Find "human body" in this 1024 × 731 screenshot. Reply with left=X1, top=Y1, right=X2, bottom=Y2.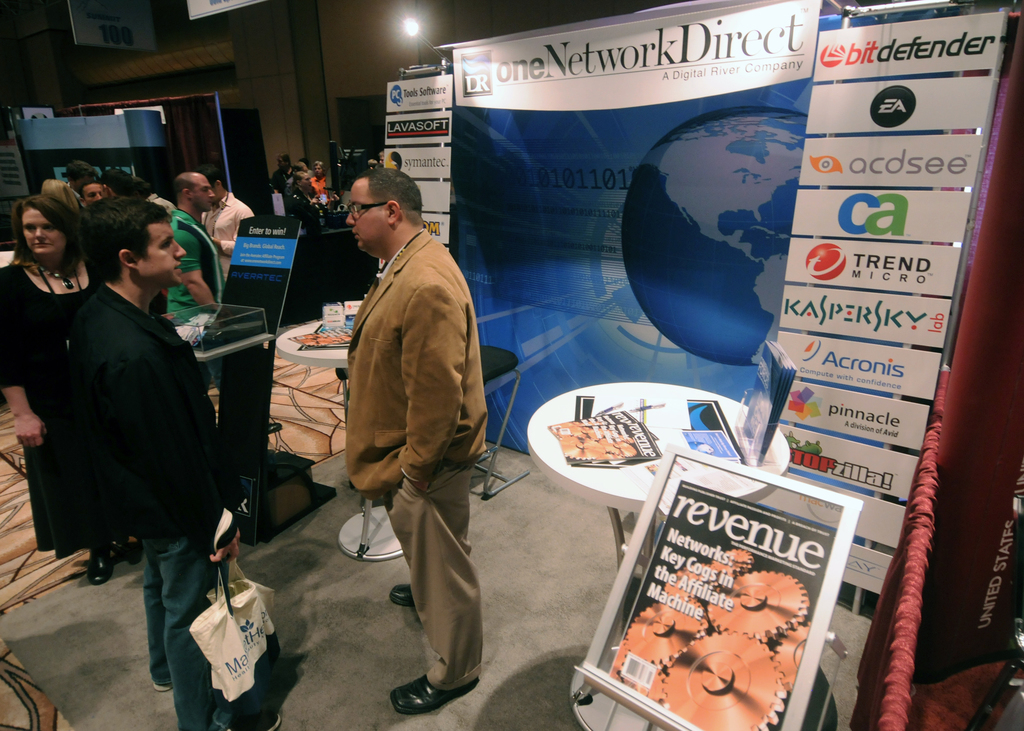
left=68, top=279, right=284, bottom=730.
